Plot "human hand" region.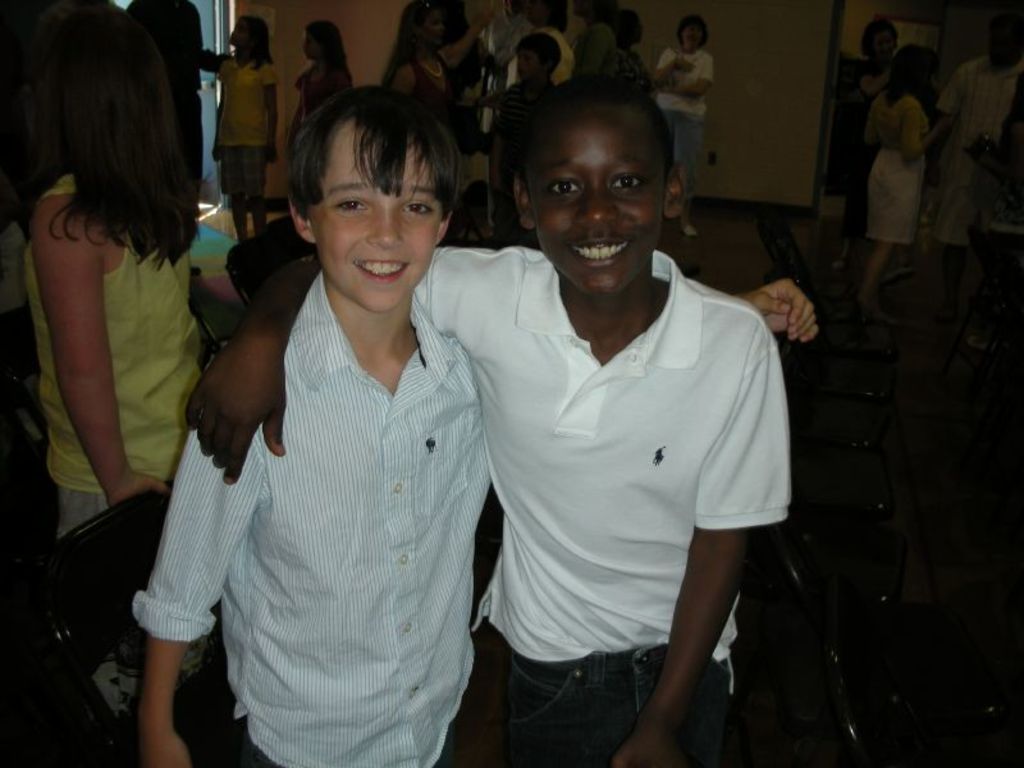
Plotted at l=735, t=265, r=832, b=340.
